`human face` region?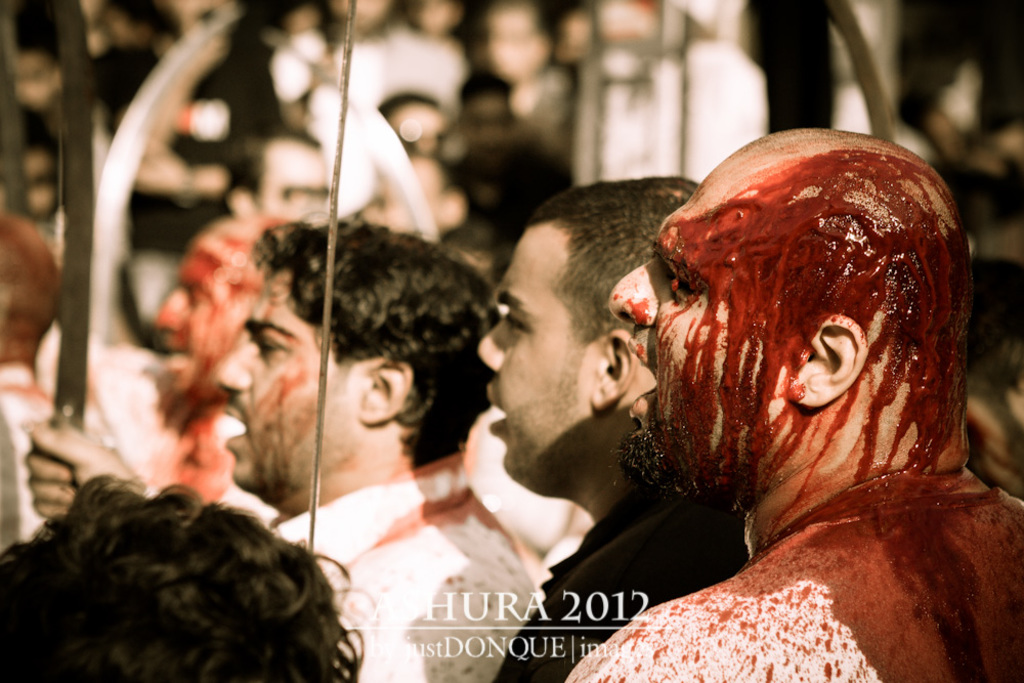
[254,136,345,246]
